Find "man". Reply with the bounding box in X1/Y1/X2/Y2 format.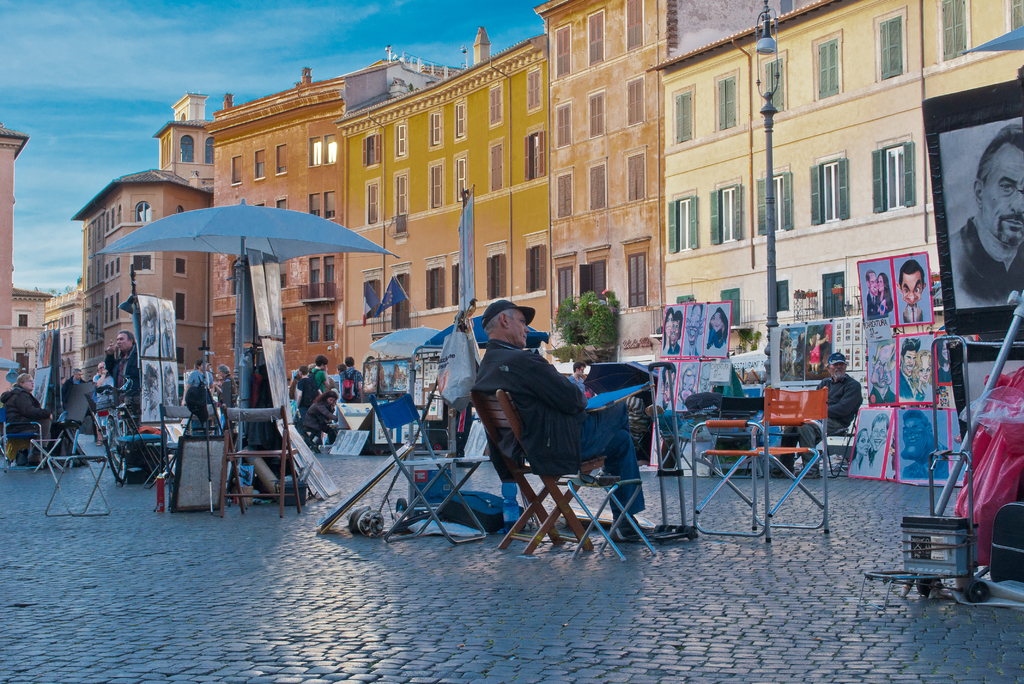
182/363/221/403.
